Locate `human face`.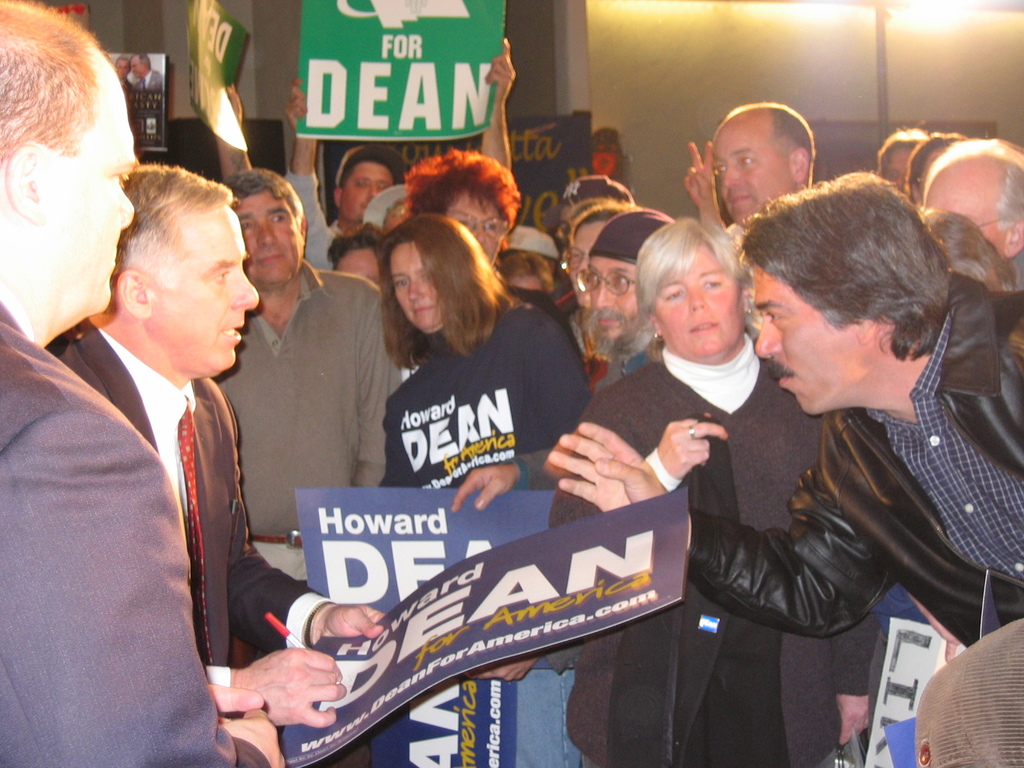
Bounding box: (left=753, top=270, right=870, bottom=418).
